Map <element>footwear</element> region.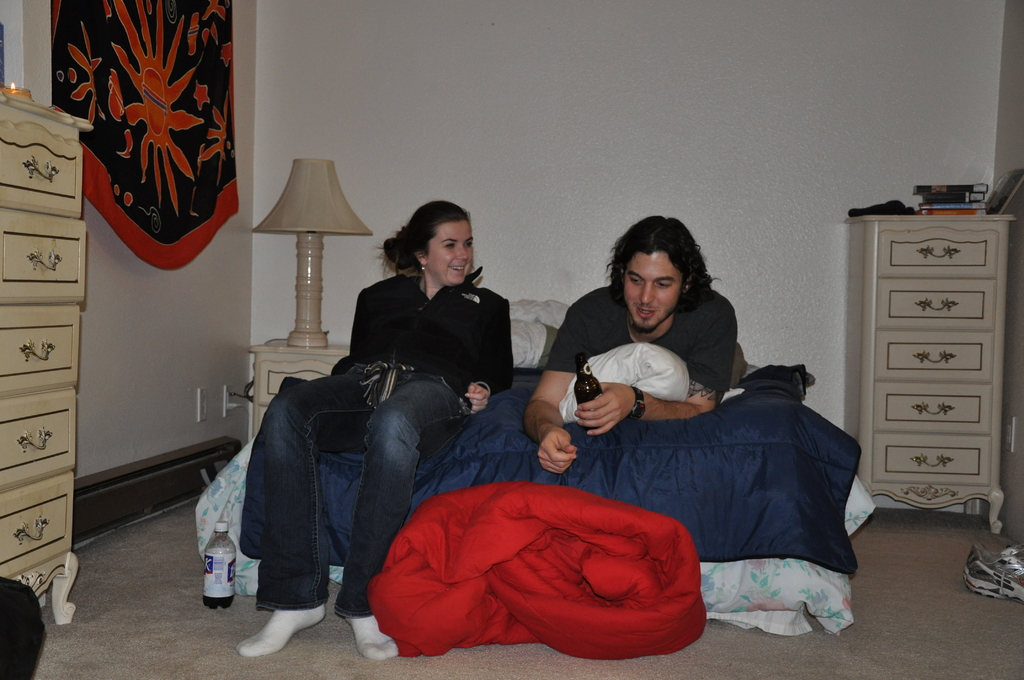
Mapped to (967,557,1023,599).
